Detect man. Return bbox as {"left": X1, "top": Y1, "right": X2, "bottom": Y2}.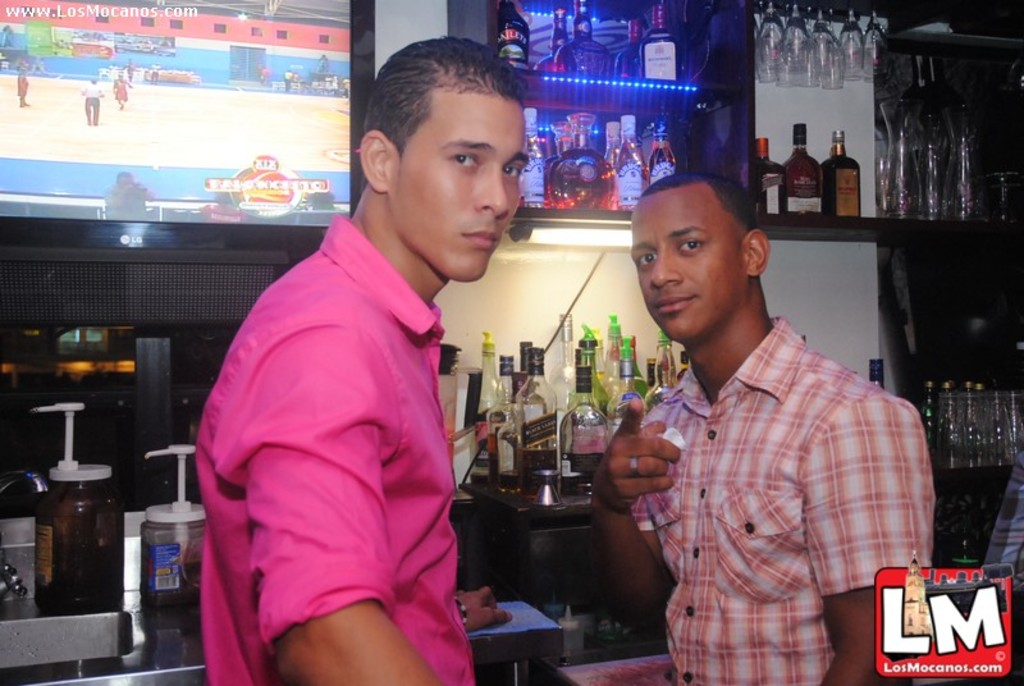
{"left": 113, "top": 72, "right": 133, "bottom": 111}.
